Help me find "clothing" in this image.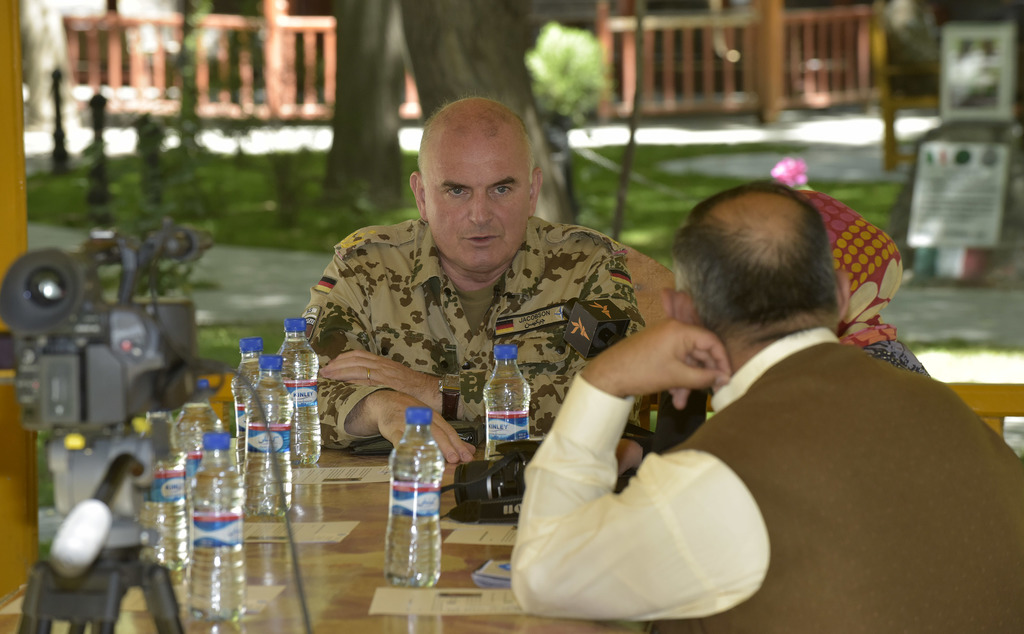
Found it: (left=284, top=184, right=662, bottom=482).
